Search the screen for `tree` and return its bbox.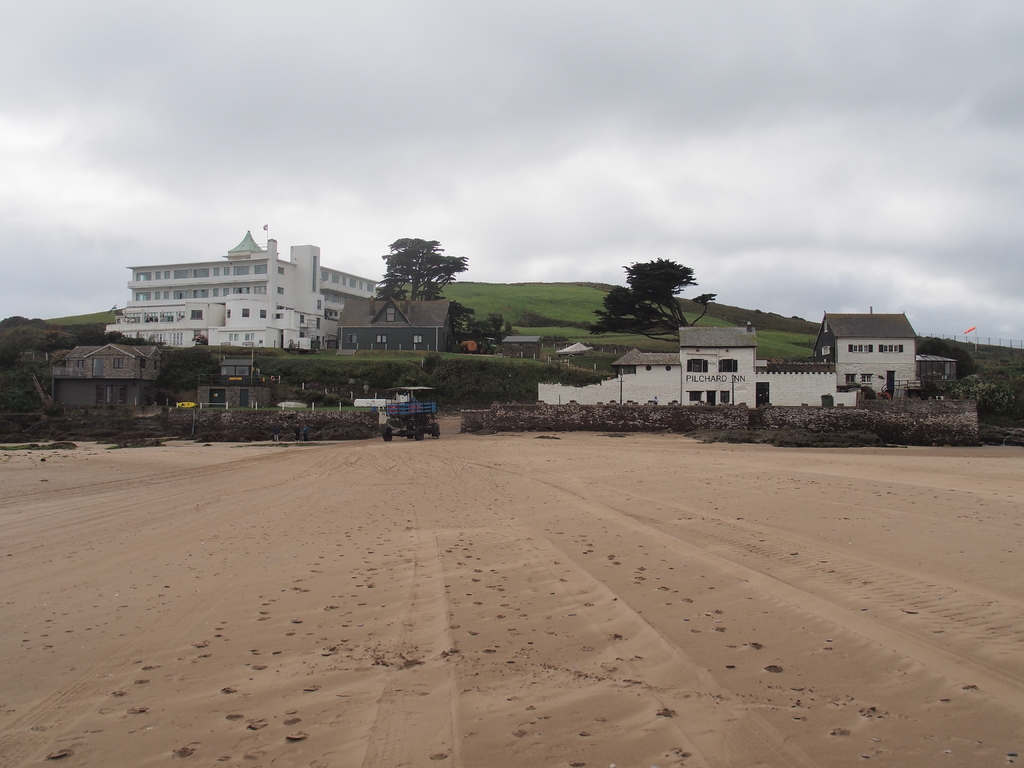
Found: (left=188, top=331, right=207, bottom=346).
